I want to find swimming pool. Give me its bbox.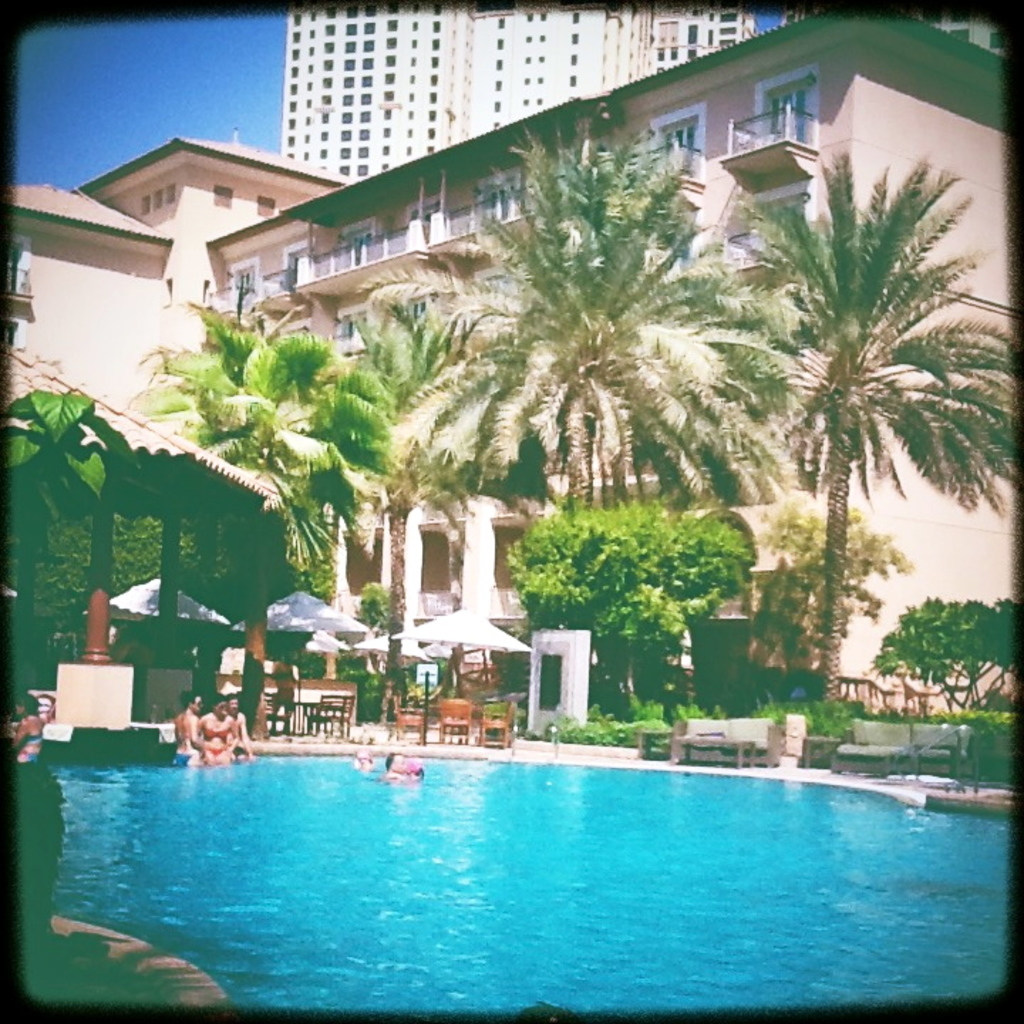
region(11, 704, 961, 993).
